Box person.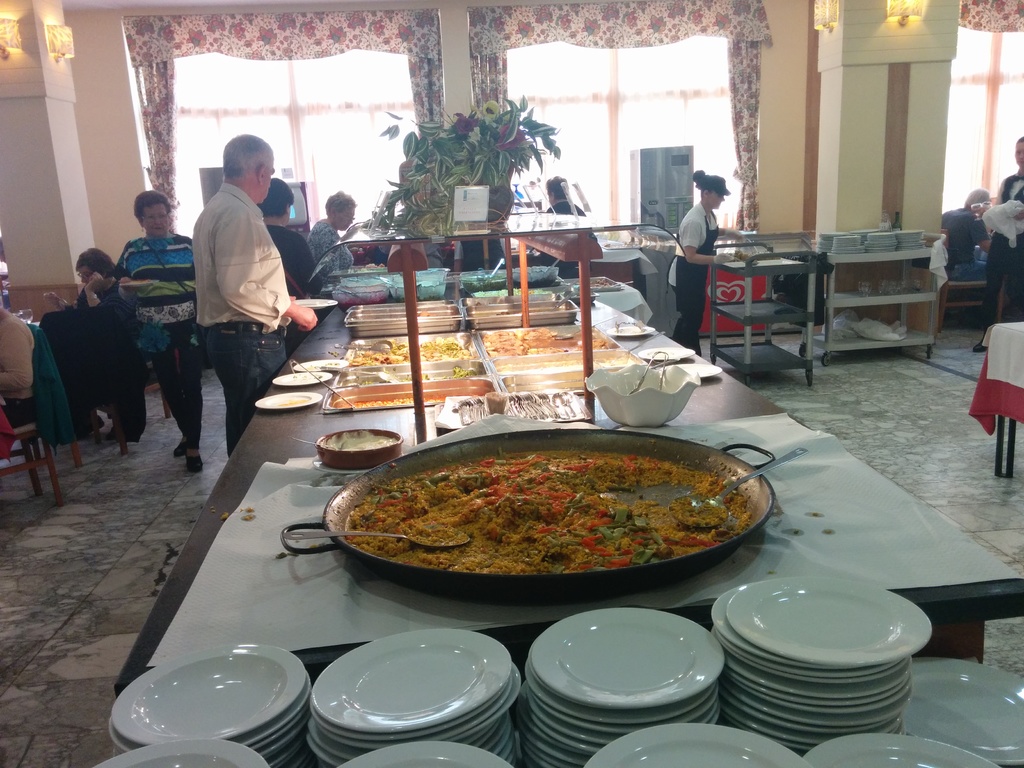
{"left": 258, "top": 175, "right": 328, "bottom": 352}.
